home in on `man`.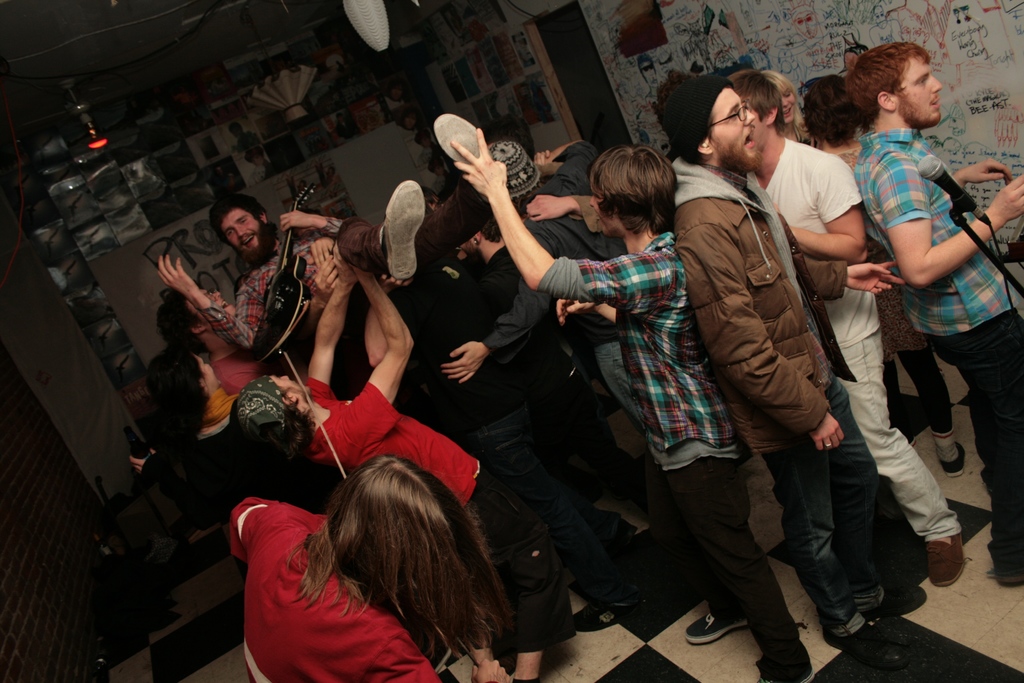
Homed in at 449,130,808,682.
